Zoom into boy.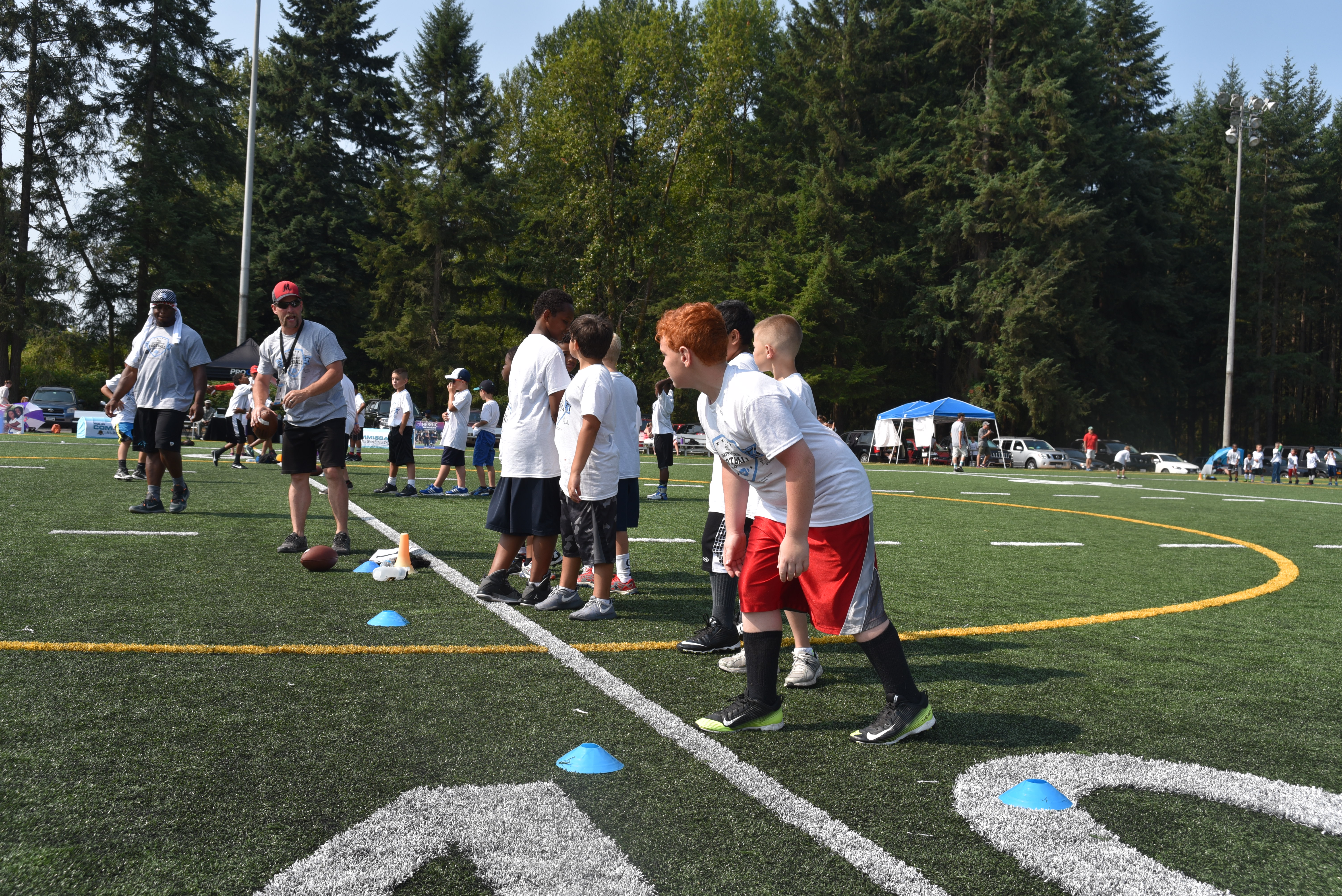
Zoom target: pyautogui.locateOnScreen(158, 71, 184, 153).
